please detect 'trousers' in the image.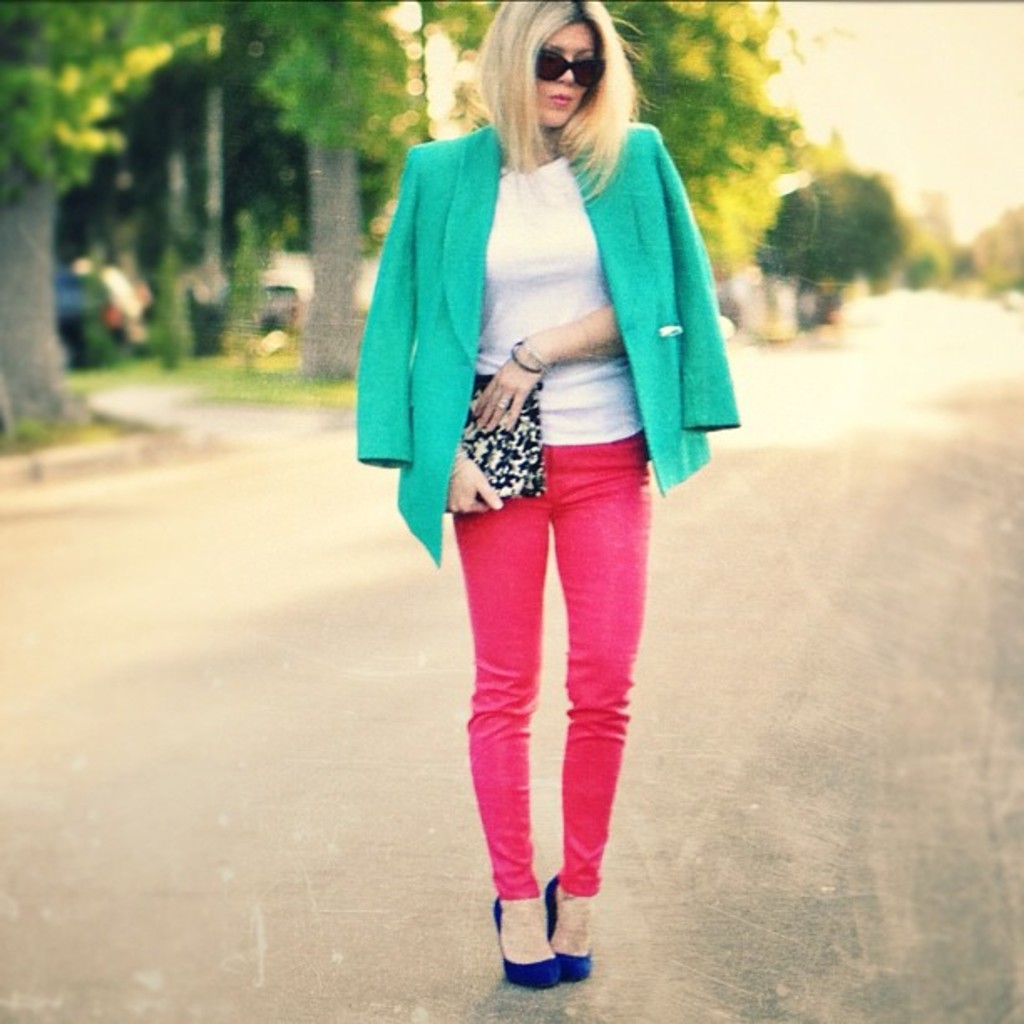
<region>452, 432, 649, 897</region>.
